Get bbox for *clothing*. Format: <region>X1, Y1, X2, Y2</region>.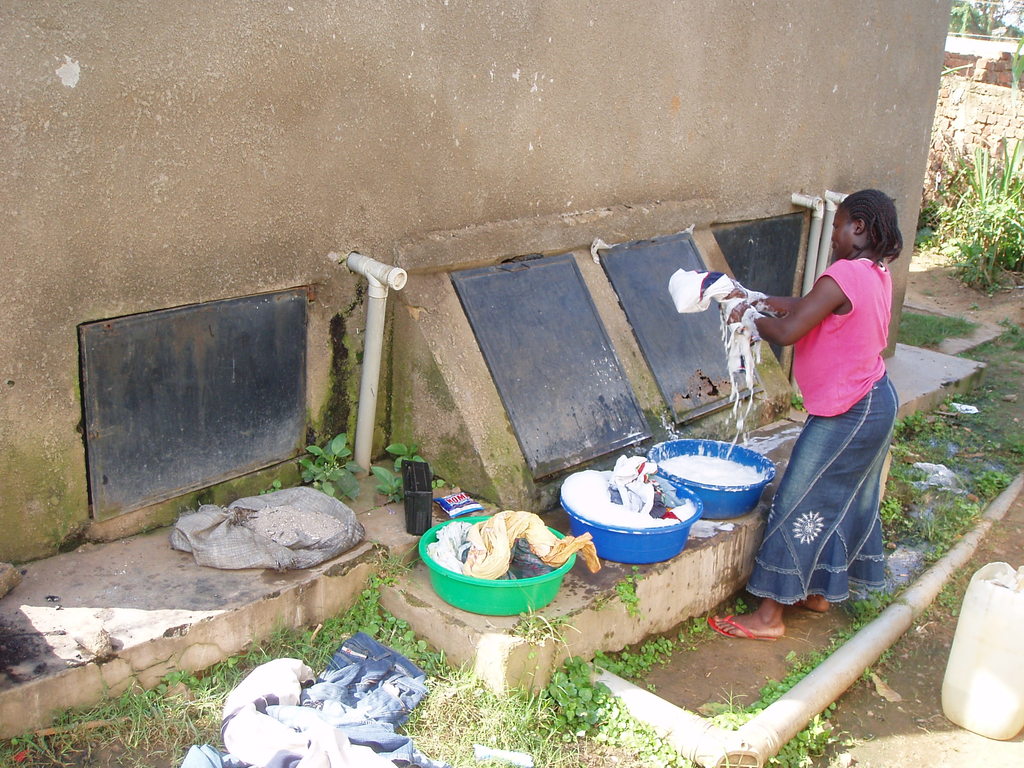
<region>756, 220, 905, 561</region>.
